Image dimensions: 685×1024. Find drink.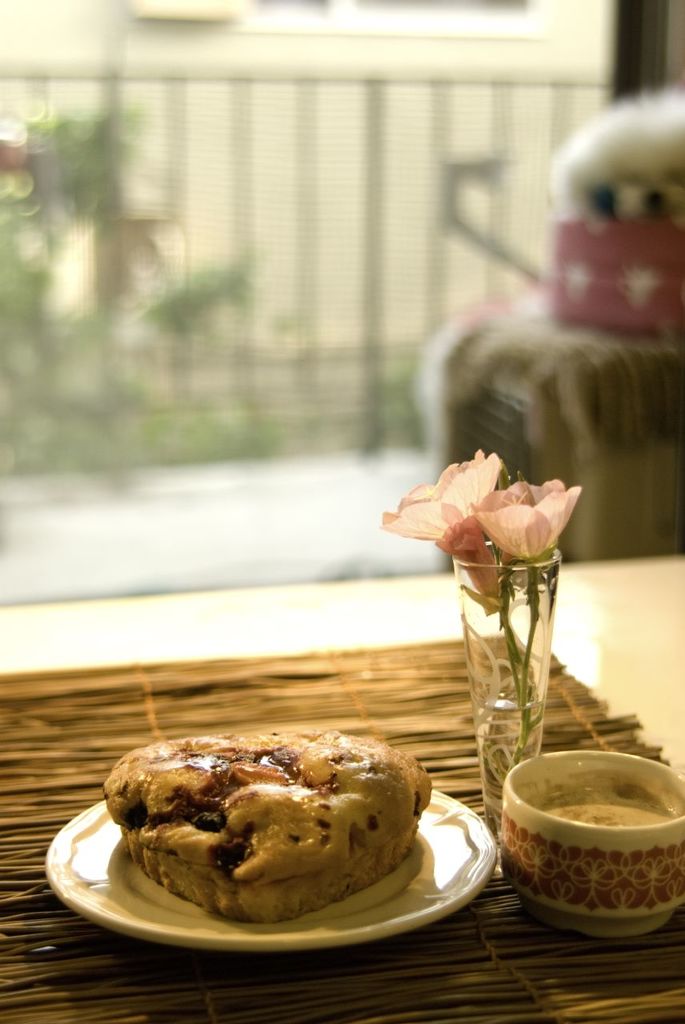
[left=473, top=696, right=547, bottom=804].
